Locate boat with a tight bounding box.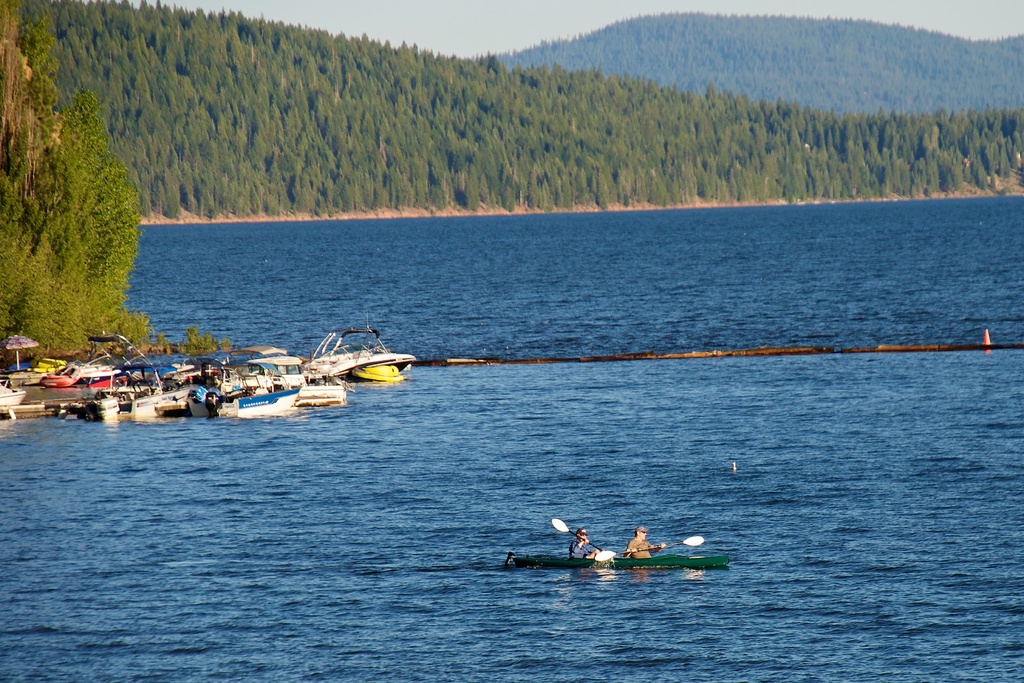
select_region(243, 349, 315, 384).
